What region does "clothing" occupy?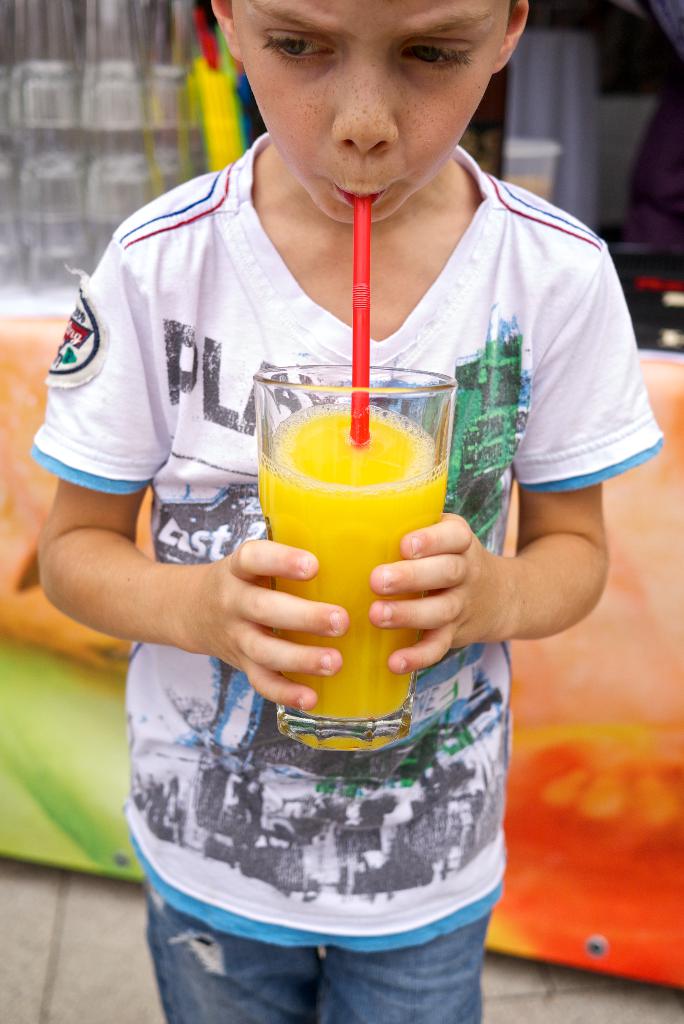
[x1=138, y1=168, x2=564, y2=1002].
